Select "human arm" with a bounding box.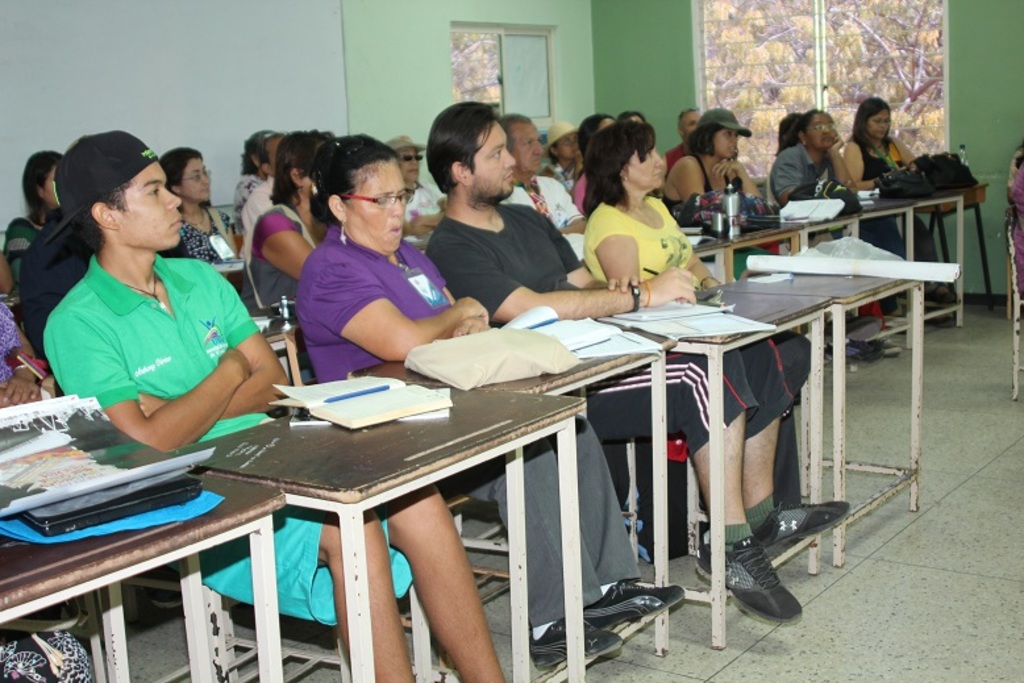
detection(546, 232, 634, 293).
